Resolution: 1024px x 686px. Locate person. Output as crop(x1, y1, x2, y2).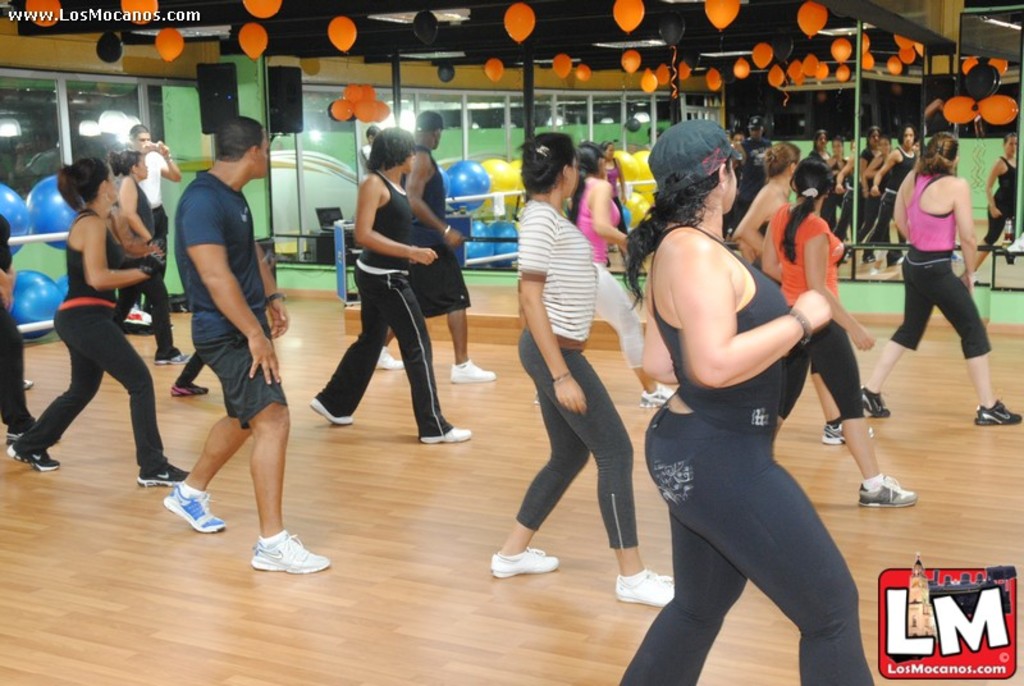
crop(731, 138, 796, 284).
